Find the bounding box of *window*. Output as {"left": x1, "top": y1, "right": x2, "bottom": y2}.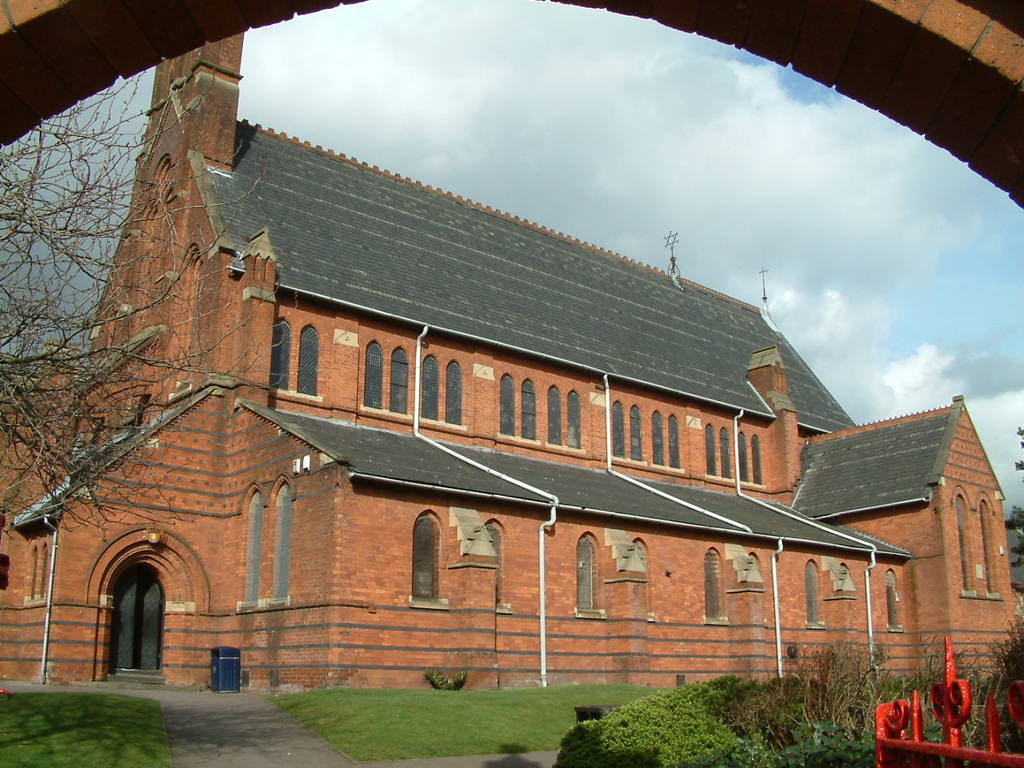
{"left": 797, "top": 556, "right": 827, "bottom": 626}.
